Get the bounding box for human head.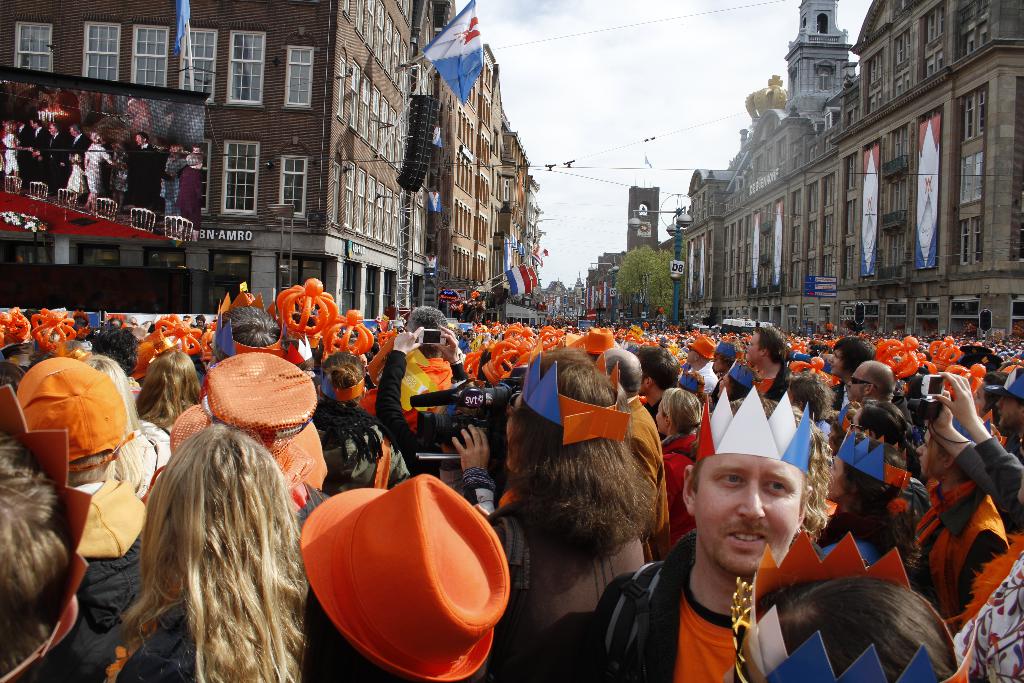
locate(30, 117, 42, 129).
